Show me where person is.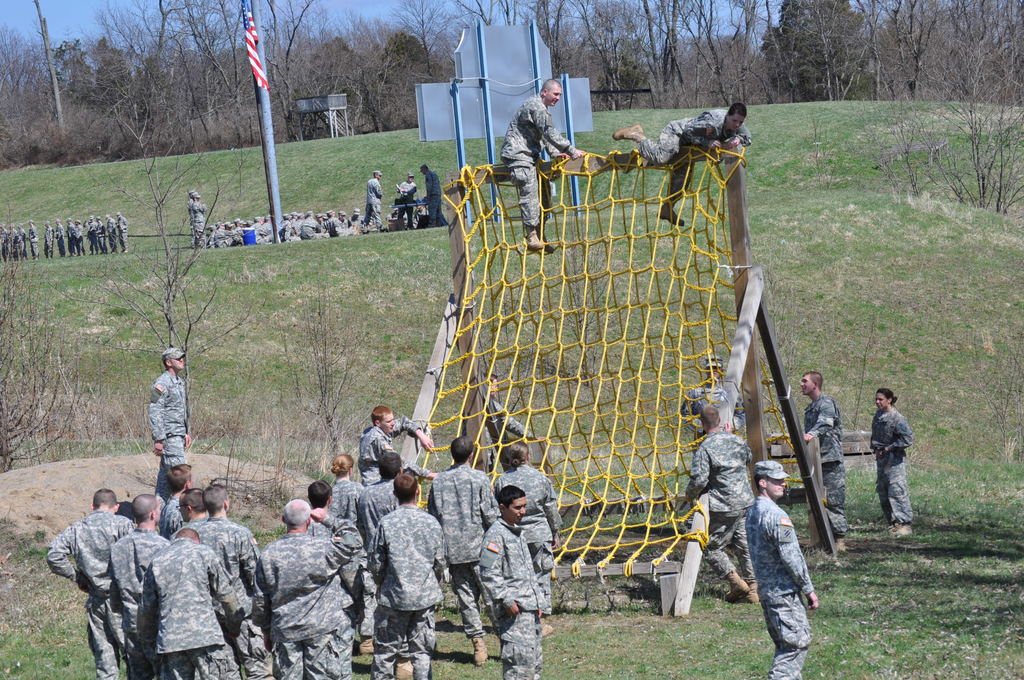
person is at BBox(299, 476, 349, 541).
